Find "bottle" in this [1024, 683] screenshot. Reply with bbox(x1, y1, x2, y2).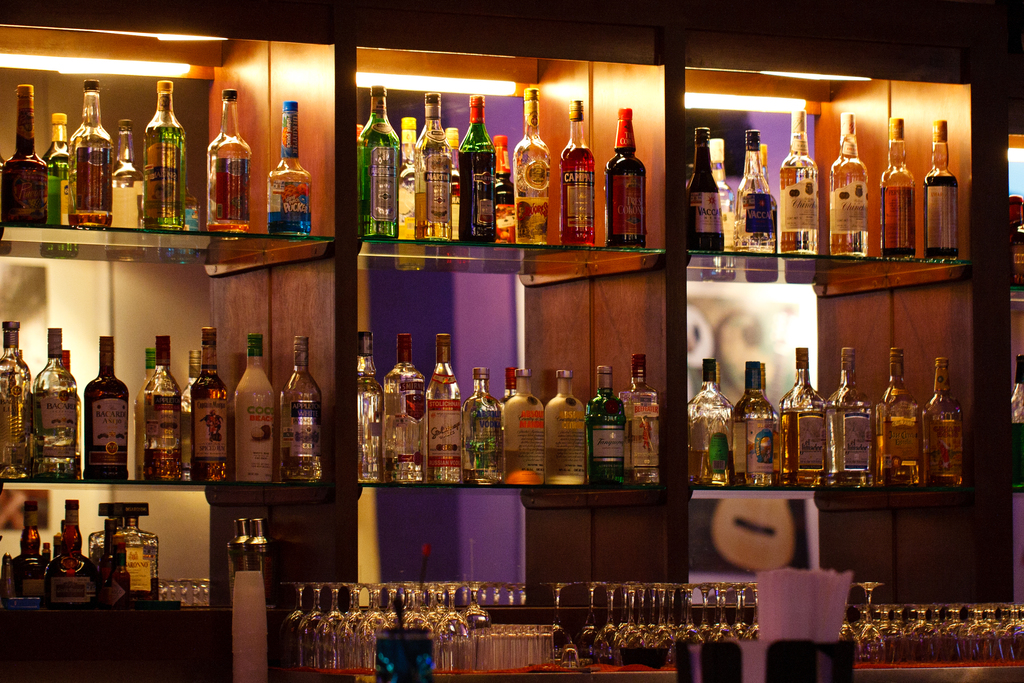
bbox(3, 86, 47, 227).
